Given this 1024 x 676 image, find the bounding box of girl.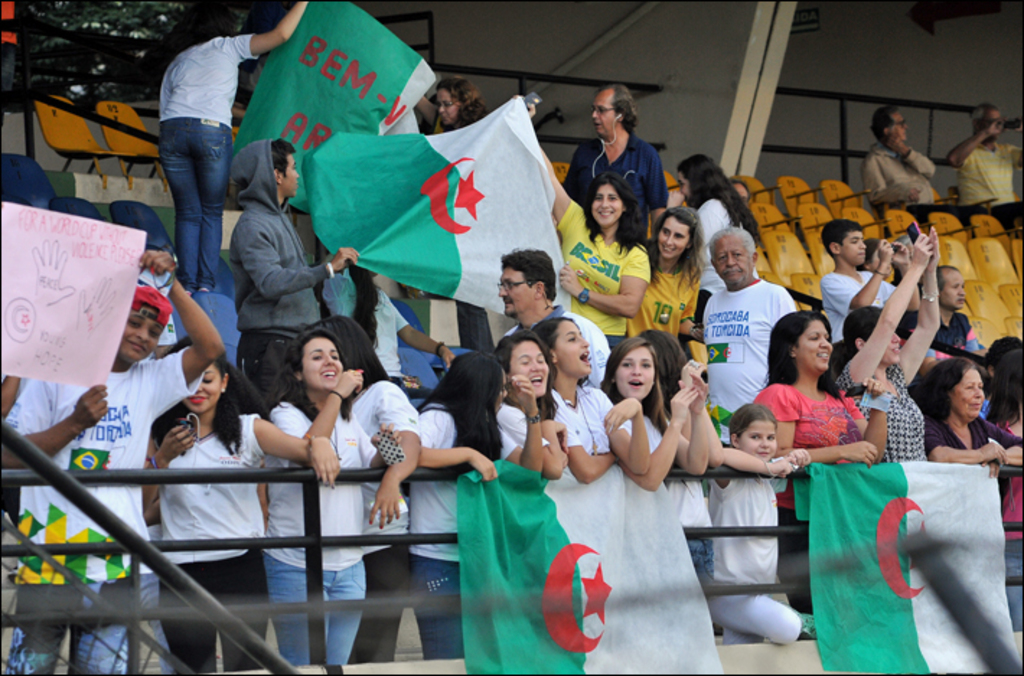
x1=516, y1=91, x2=652, y2=355.
